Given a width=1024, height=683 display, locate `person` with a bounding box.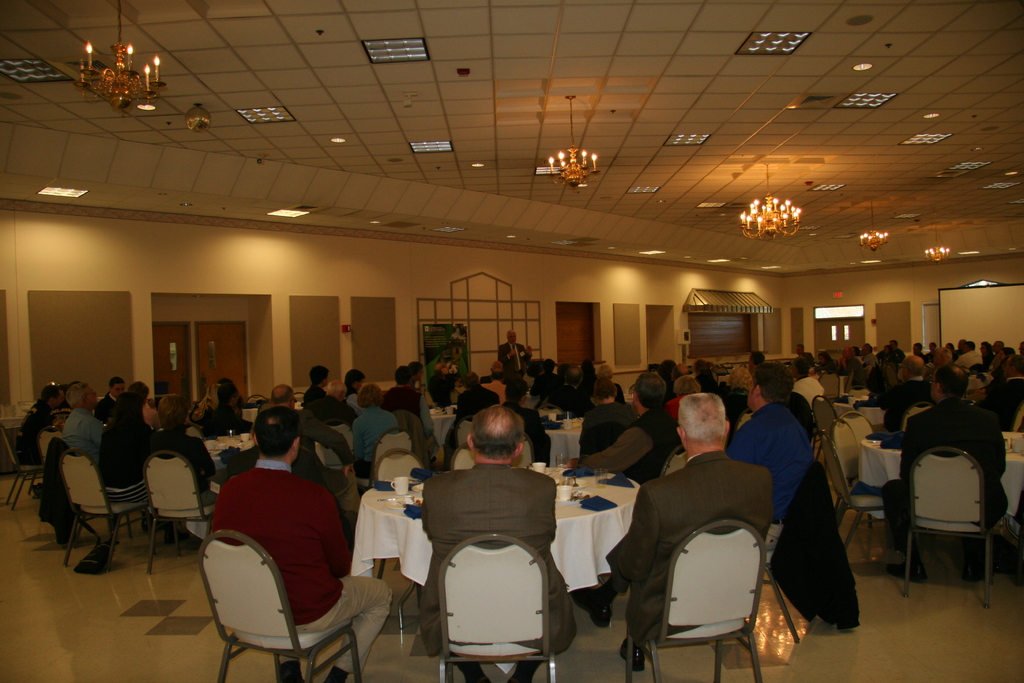
Located: x1=349 y1=384 x2=399 y2=483.
